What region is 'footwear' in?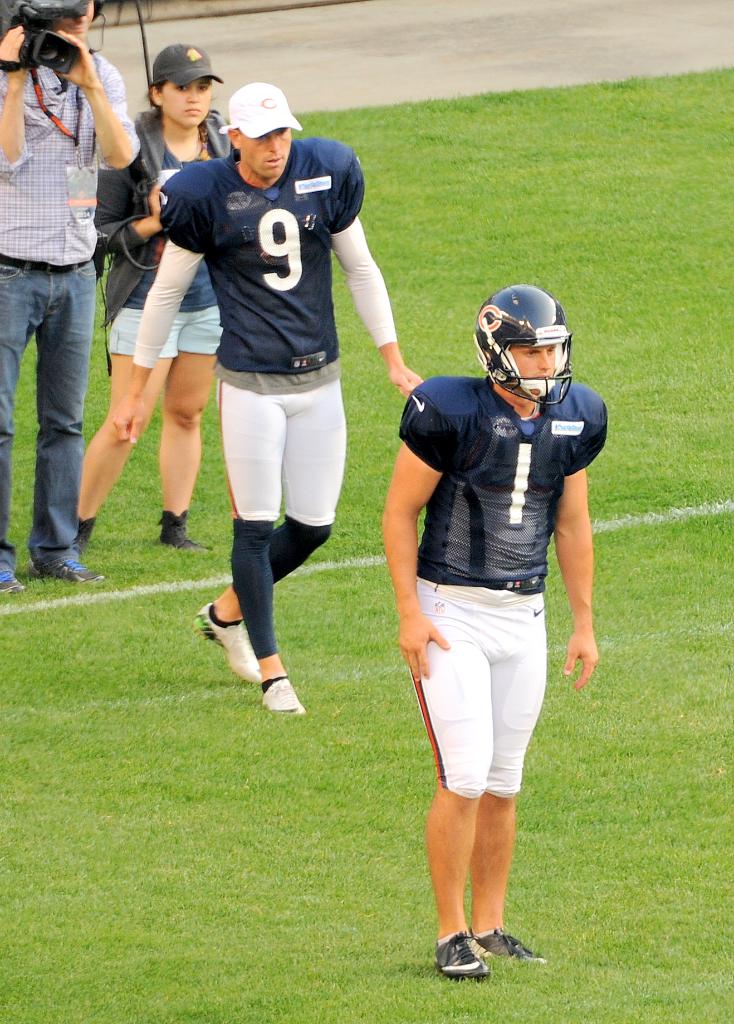
<region>472, 929, 542, 963</region>.
